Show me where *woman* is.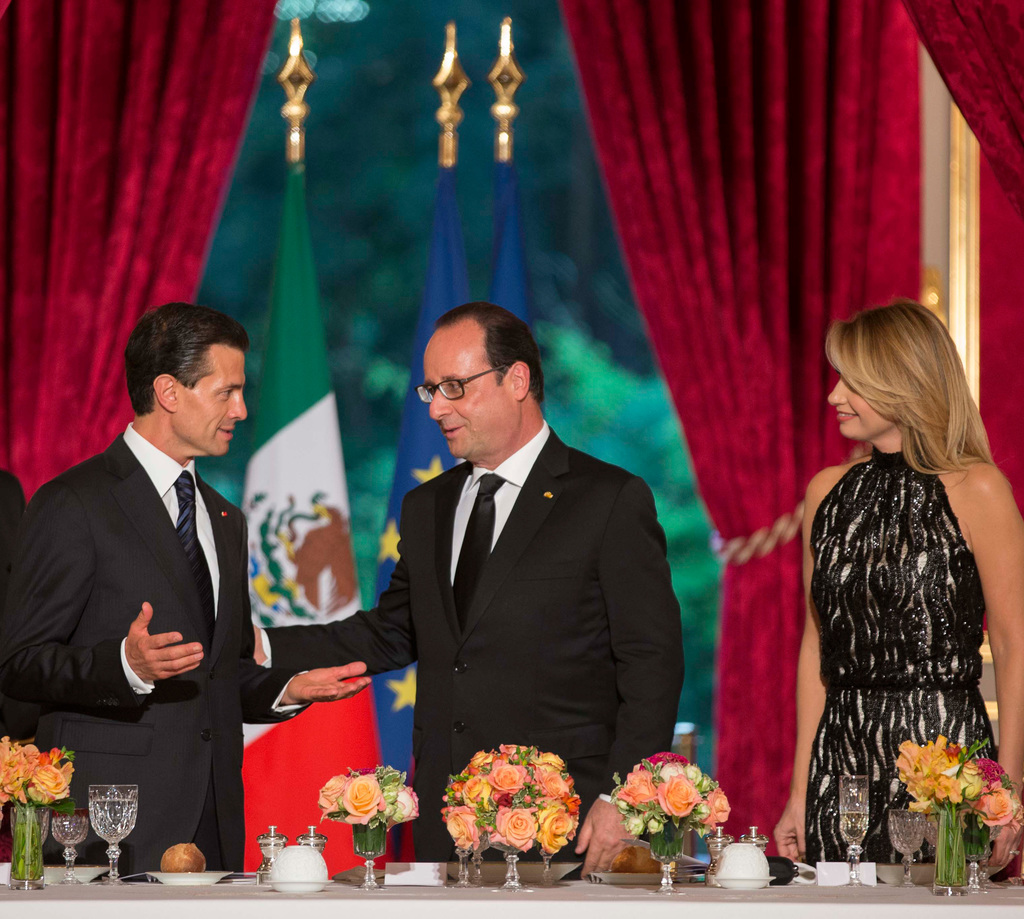
*woman* is at <bbox>778, 275, 1006, 894</bbox>.
